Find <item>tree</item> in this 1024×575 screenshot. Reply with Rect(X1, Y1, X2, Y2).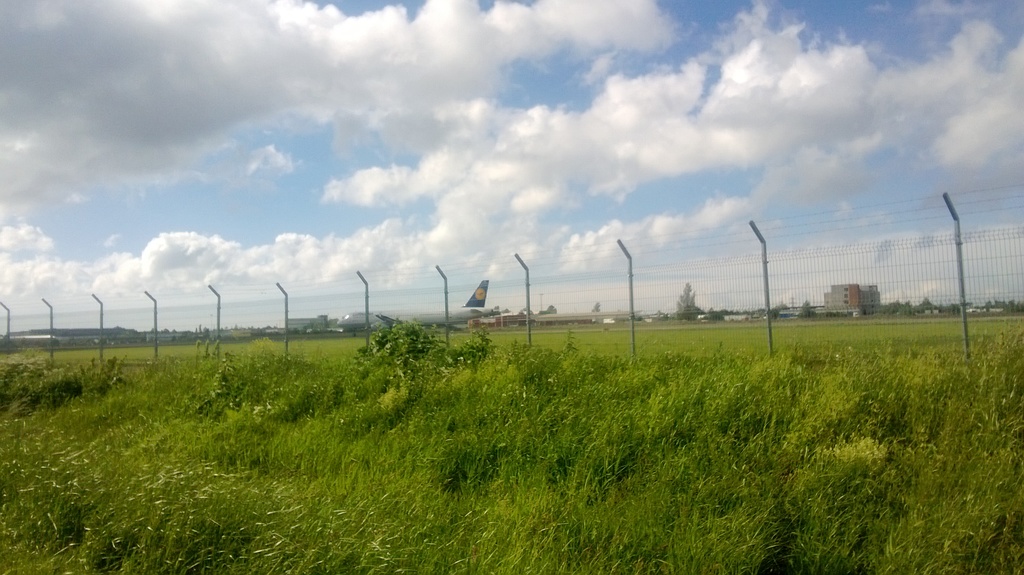
Rect(676, 279, 696, 311).
